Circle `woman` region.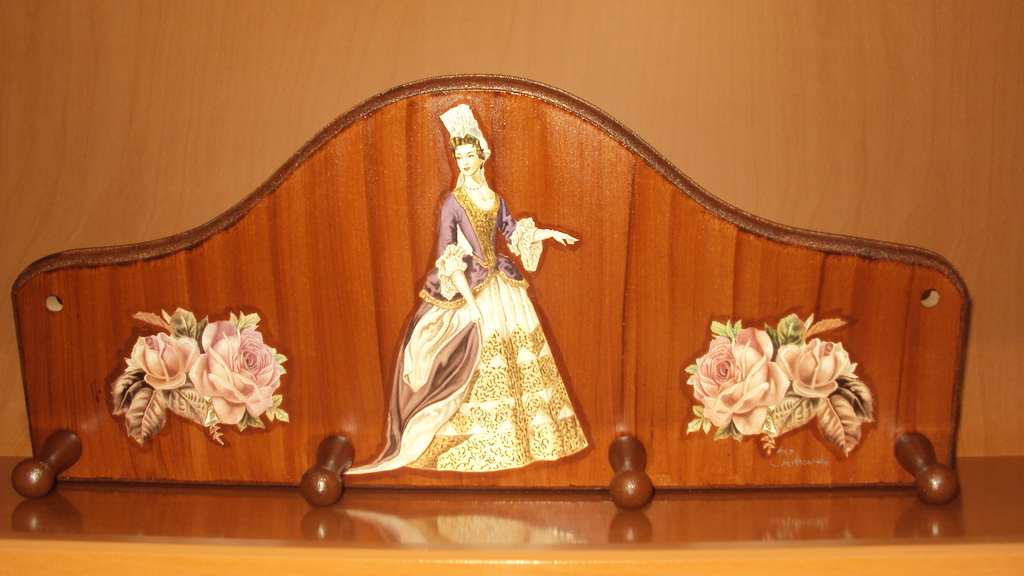
Region: crop(358, 130, 595, 483).
